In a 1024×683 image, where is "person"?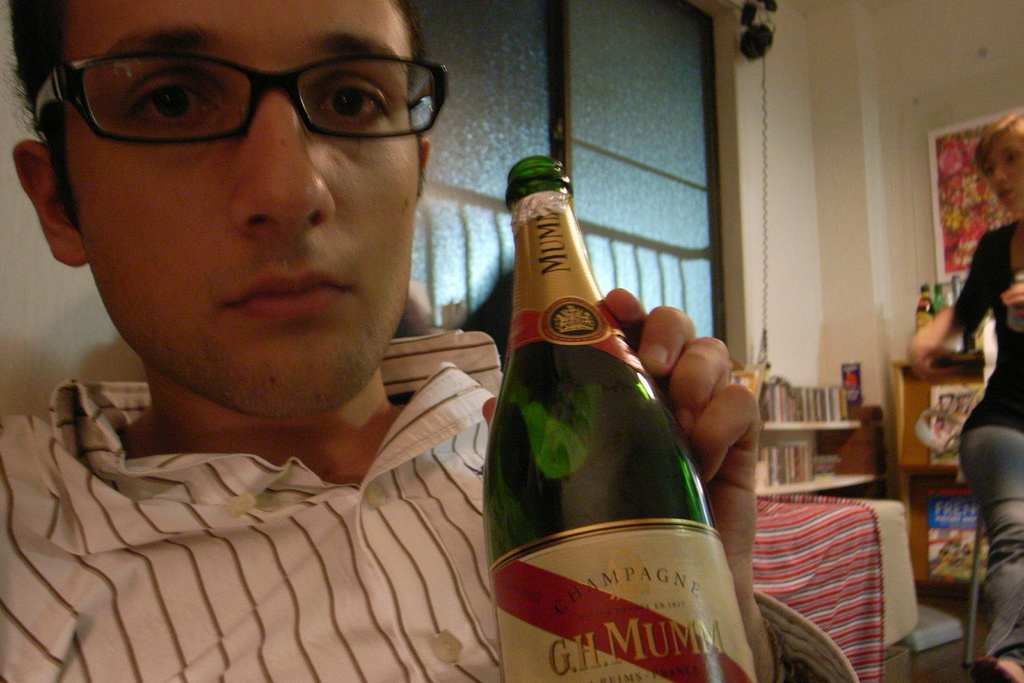
box=[0, 0, 859, 682].
